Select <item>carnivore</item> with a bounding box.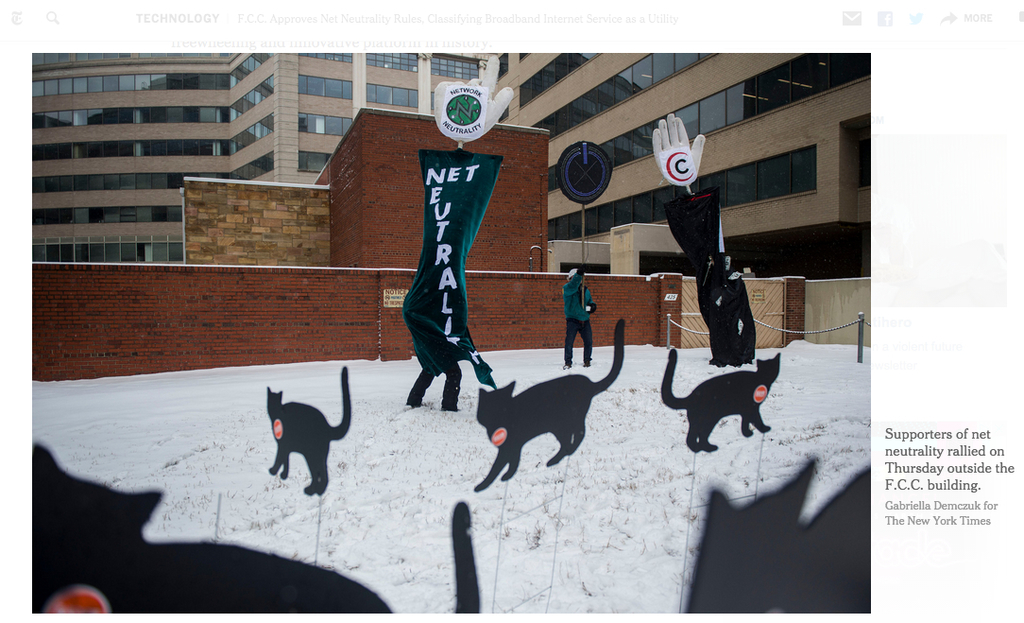
555:268:607:370.
